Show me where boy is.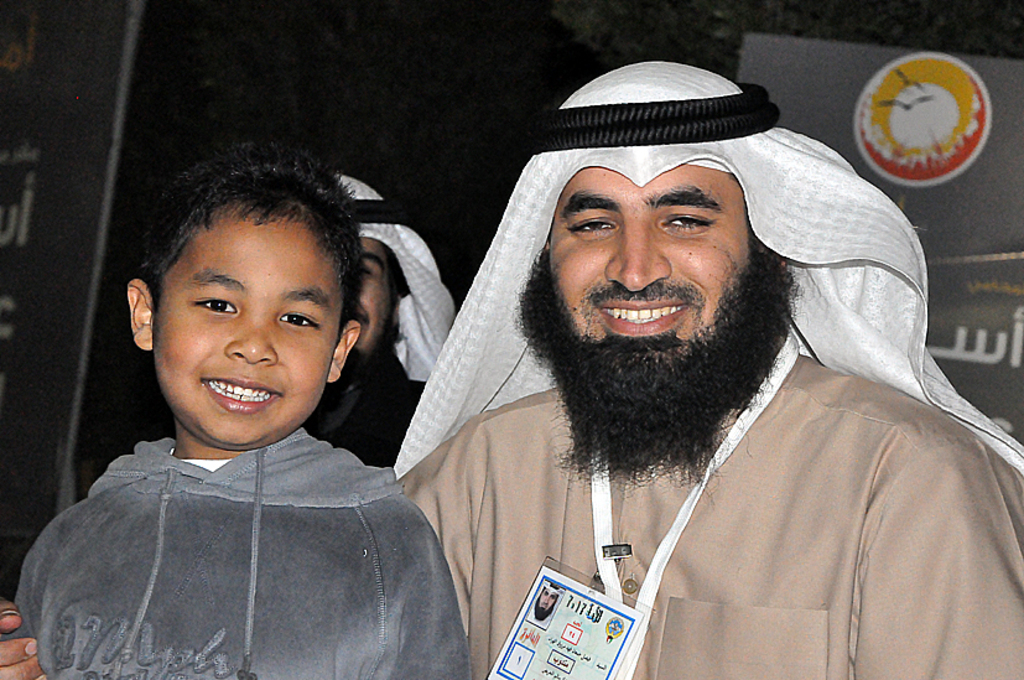
boy is at (x1=0, y1=124, x2=483, y2=679).
